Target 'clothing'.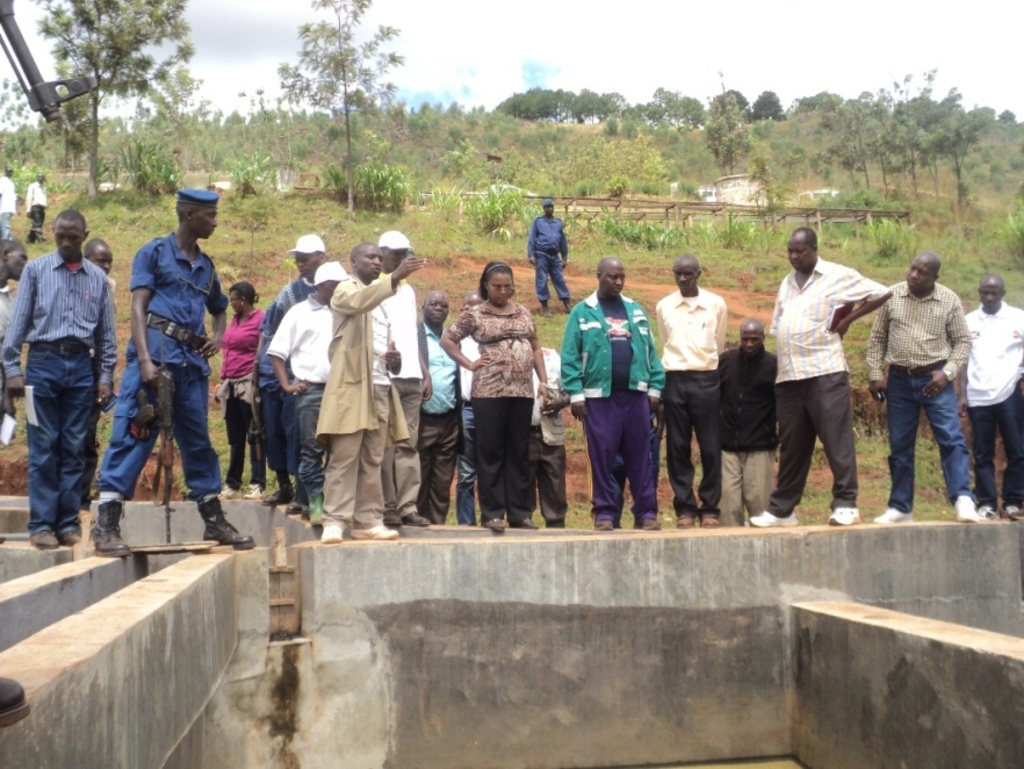
Target region: (left=222, top=281, right=578, bottom=518).
